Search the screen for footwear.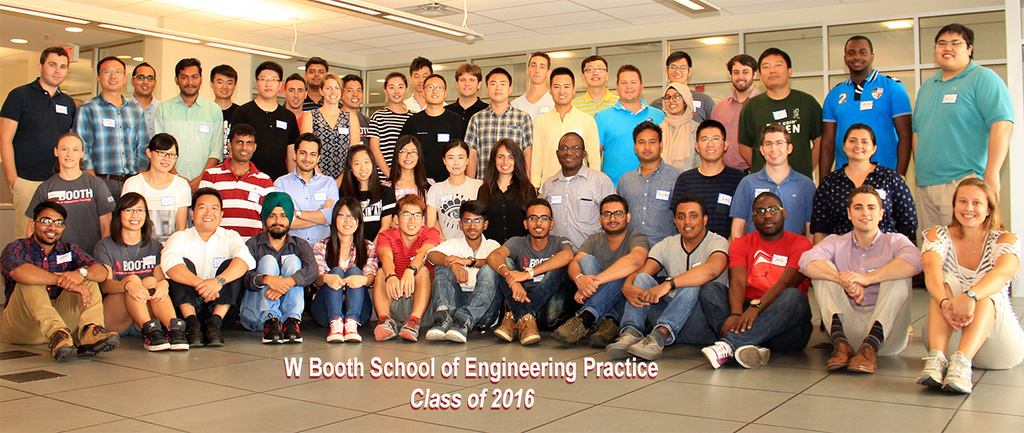
Found at 554, 320, 581, 347.
